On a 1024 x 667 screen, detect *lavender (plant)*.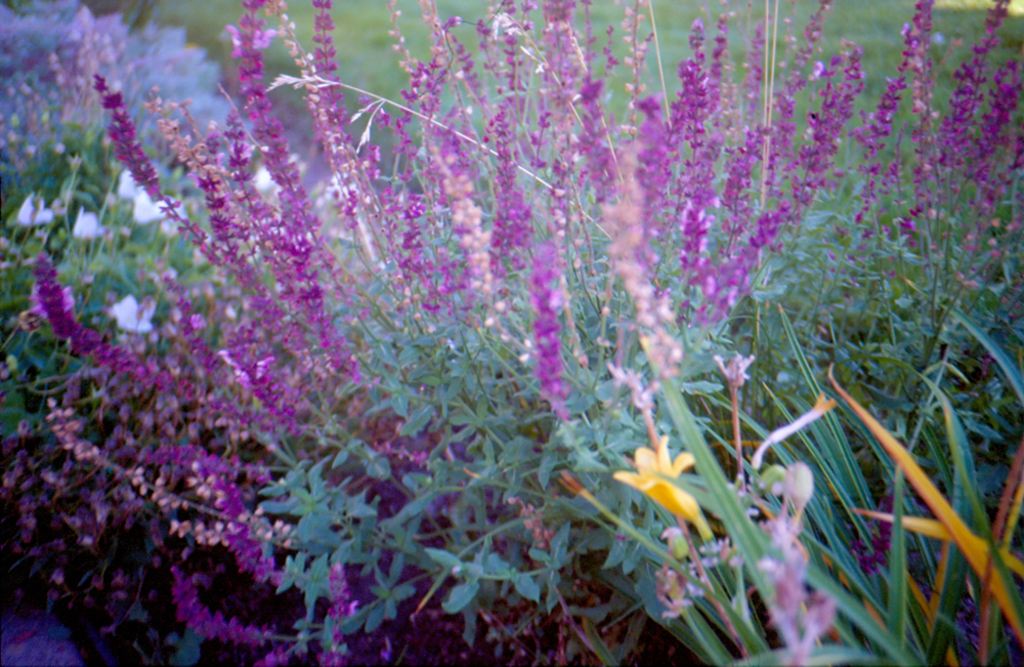
84 75 215 255.
